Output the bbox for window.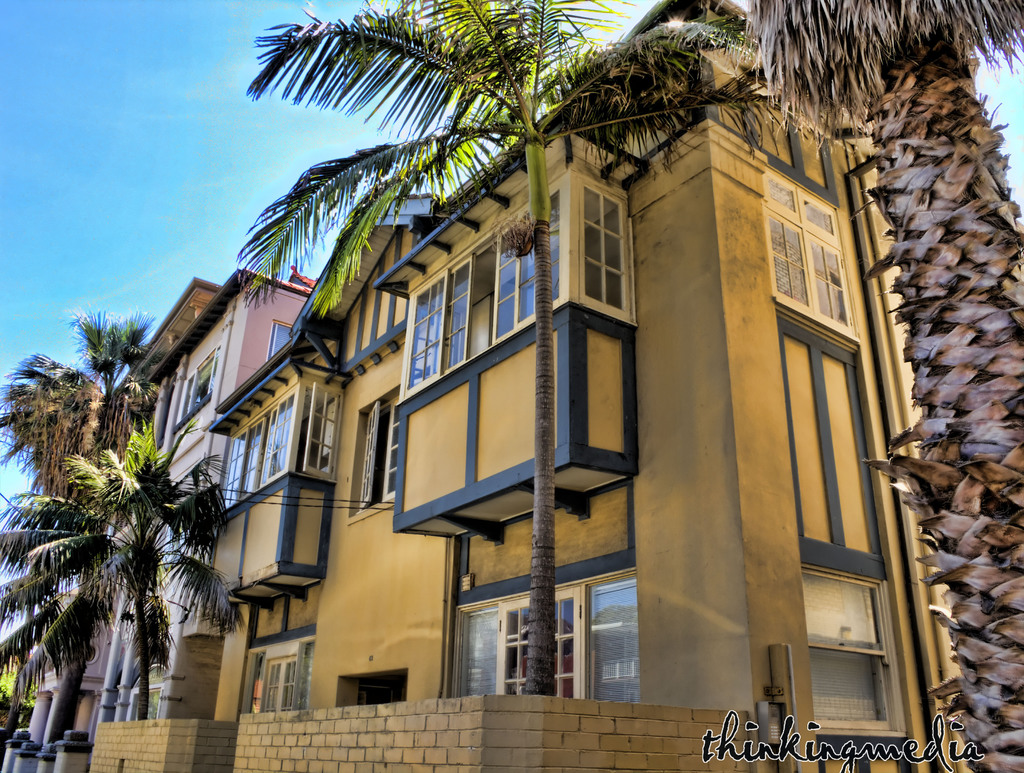
locate(772, 306, 890, 582).
